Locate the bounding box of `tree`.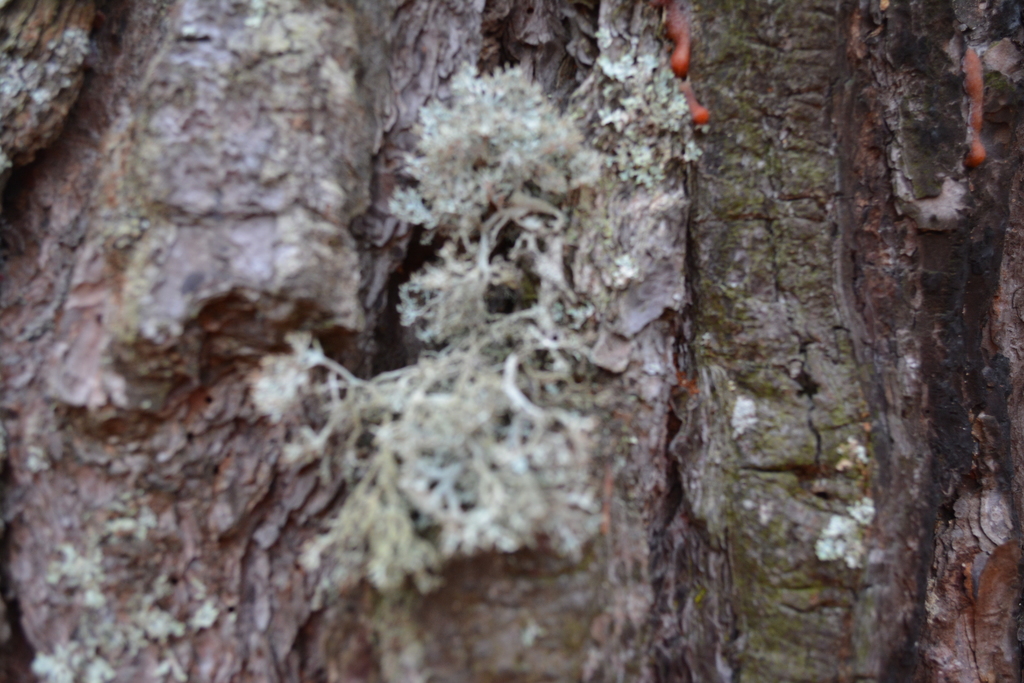
Bounding box: select_region(90, 38, 1023, 635).
